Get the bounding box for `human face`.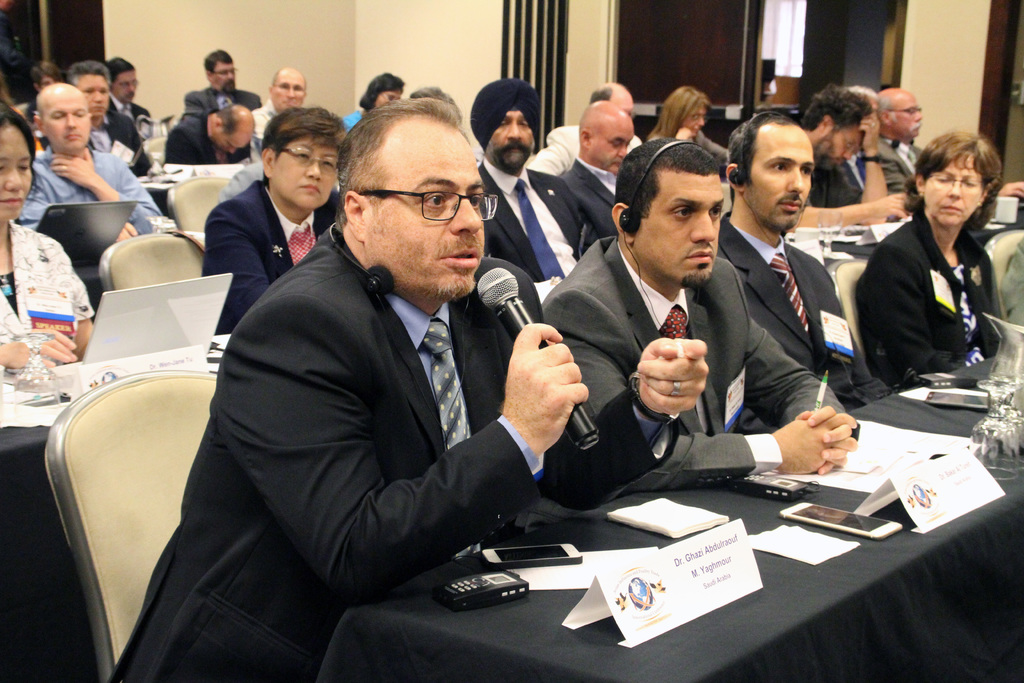
detection(372, 92, 402, 110).
